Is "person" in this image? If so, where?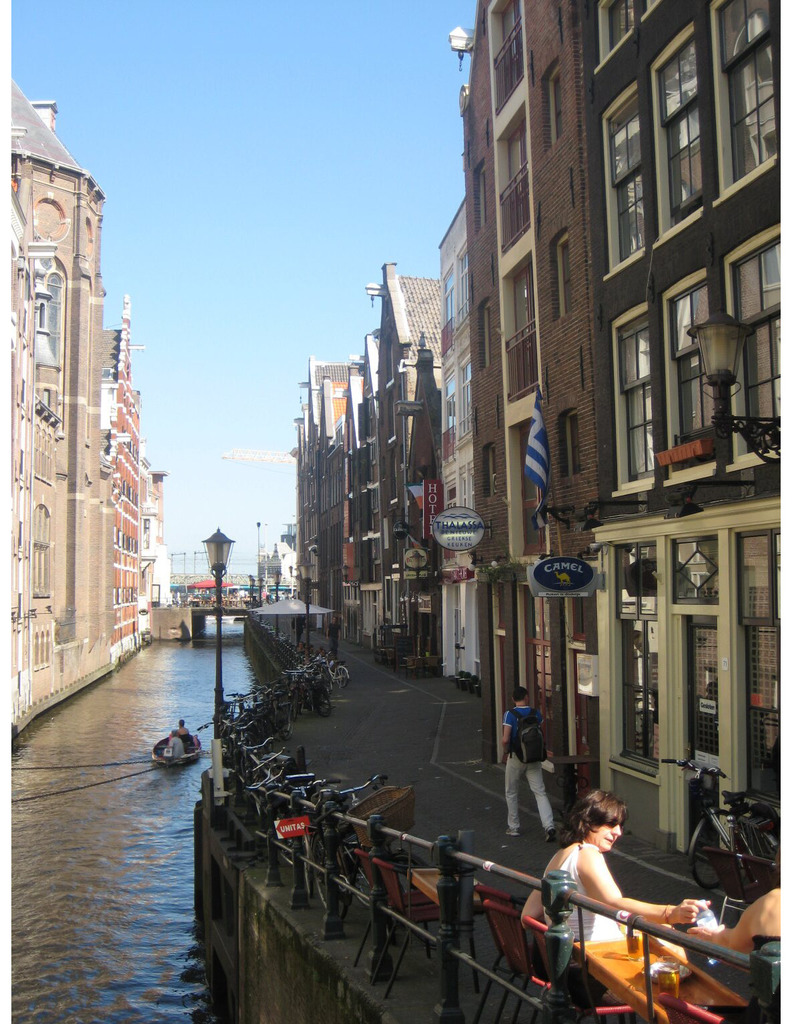
Yes, at rect(500, 688, 560, 843).
